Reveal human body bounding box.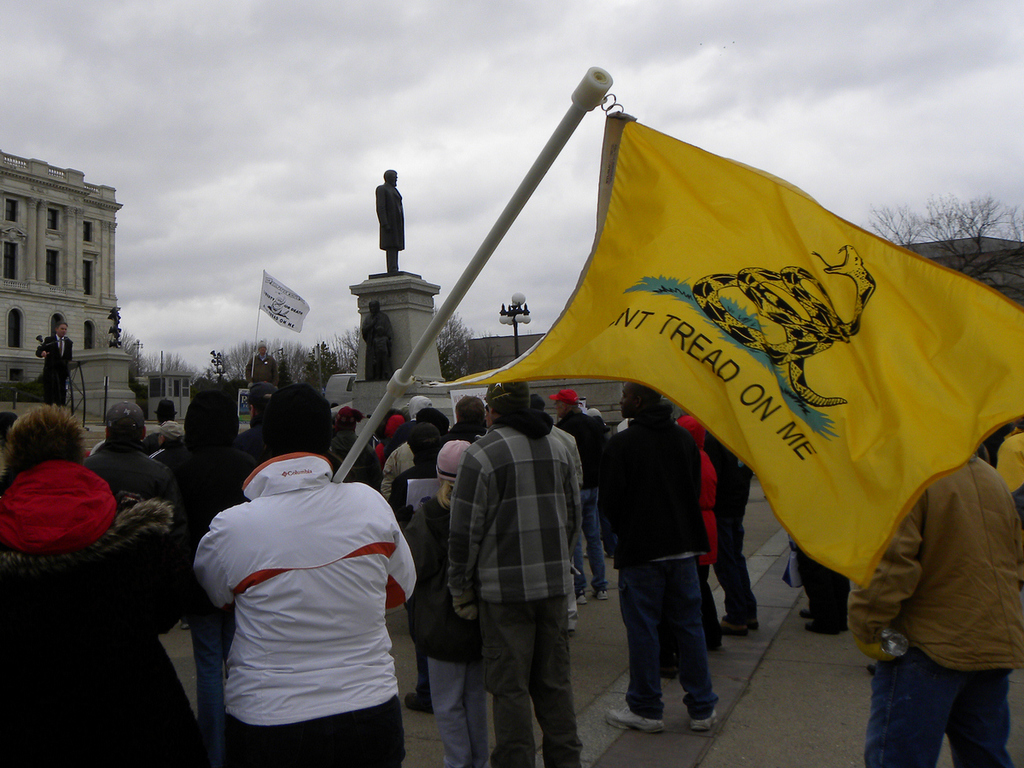
Revealed: locate(359, 296, 397, 381).
